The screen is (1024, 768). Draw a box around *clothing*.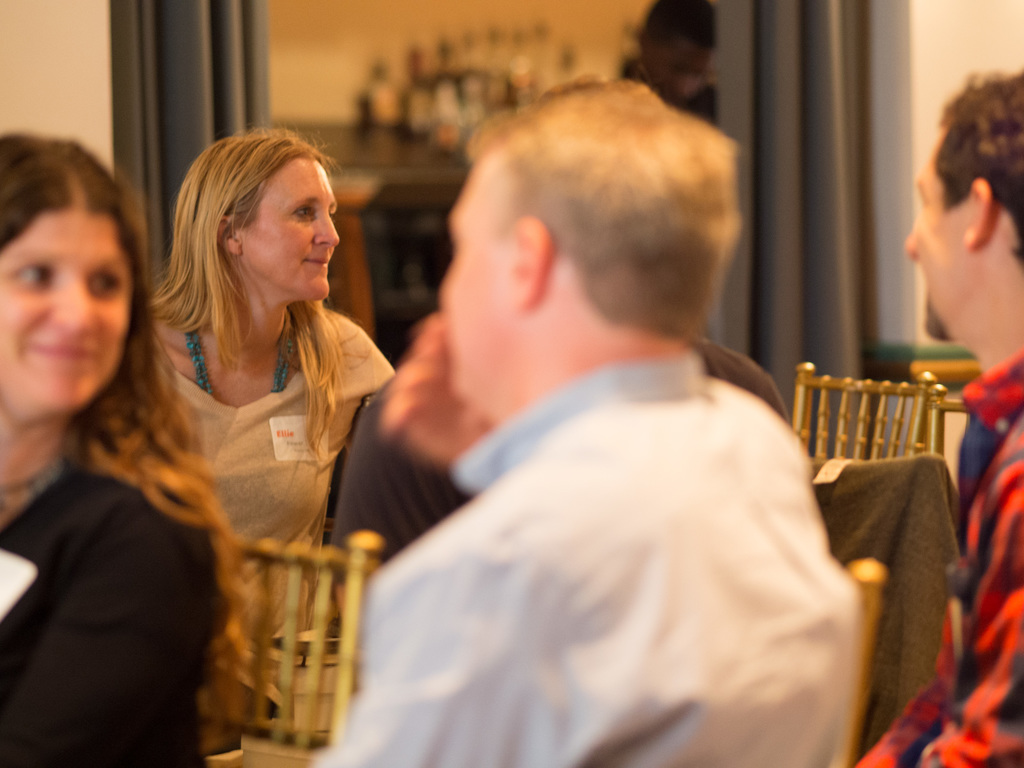
[322,333,796,586].
